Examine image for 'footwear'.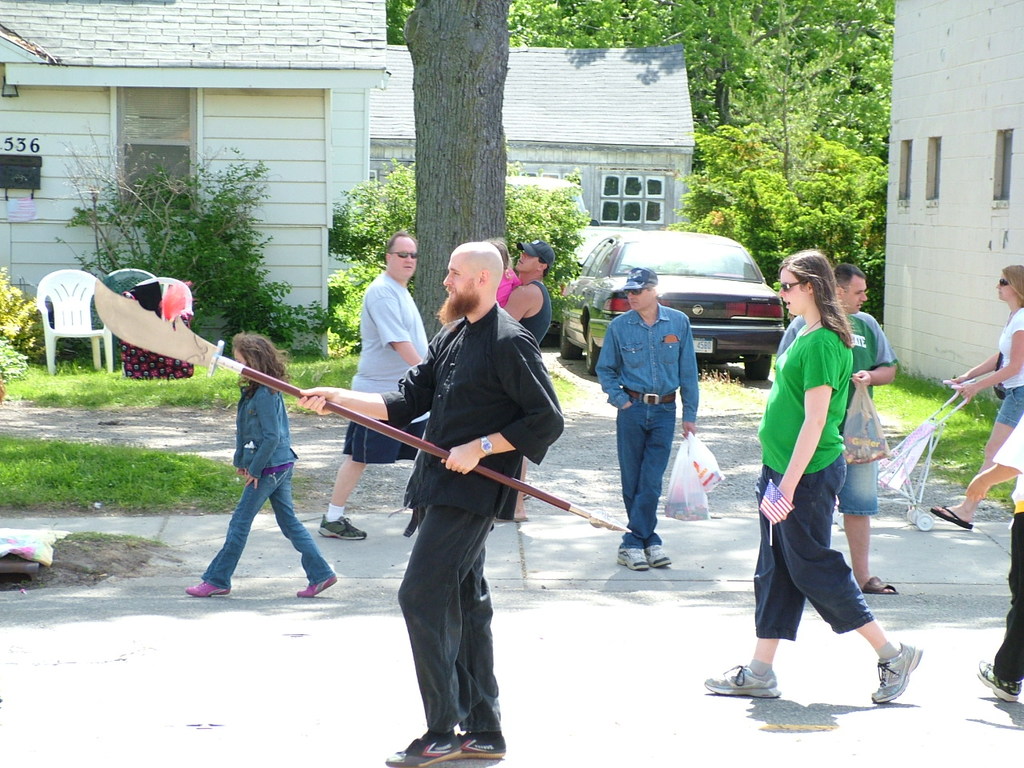
Examination result: 458,731,504,759.
